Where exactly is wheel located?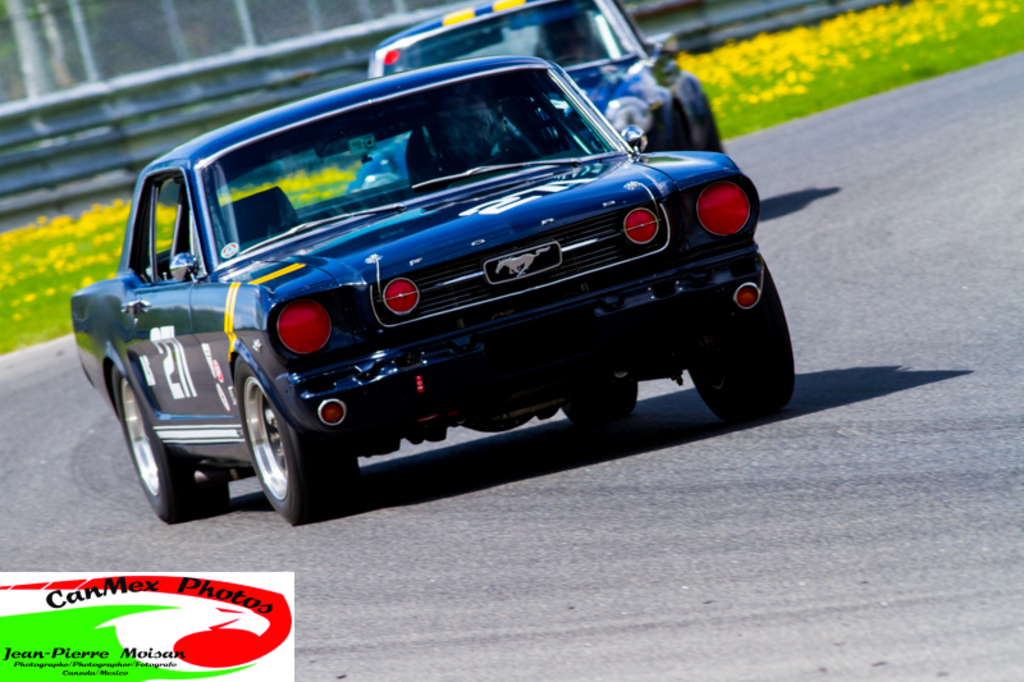
Its bounding box is [233,362,365,526].
